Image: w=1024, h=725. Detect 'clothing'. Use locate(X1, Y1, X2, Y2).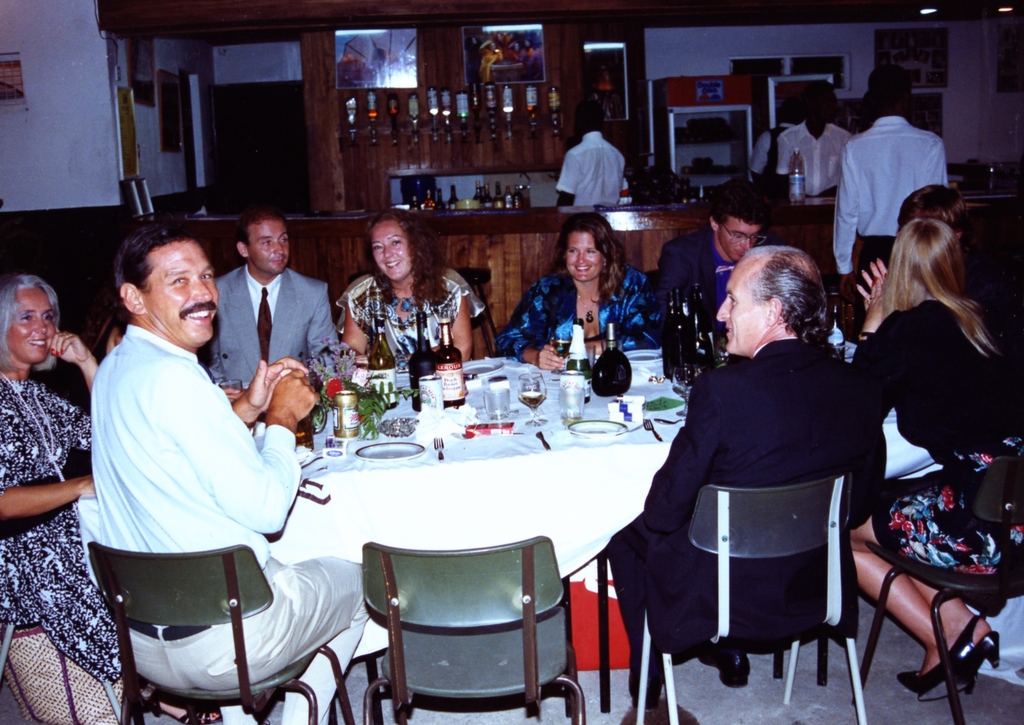
locate(332, 257, 483, 376).
